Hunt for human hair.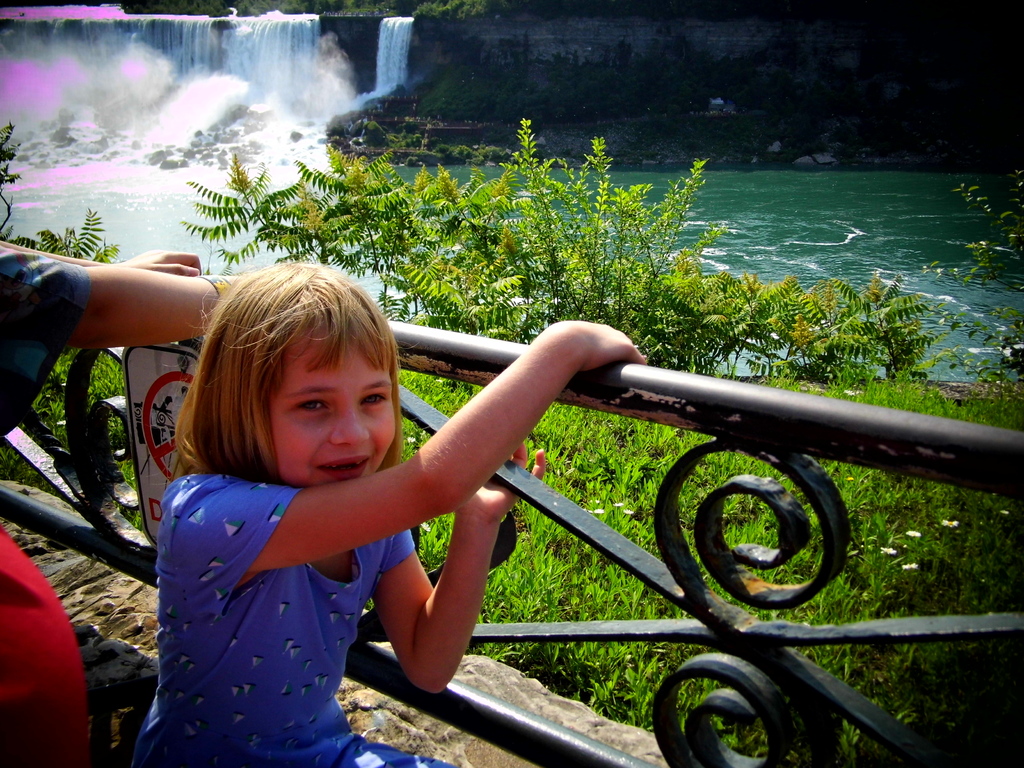
Hunted down at (185, 282, 404, 487).
